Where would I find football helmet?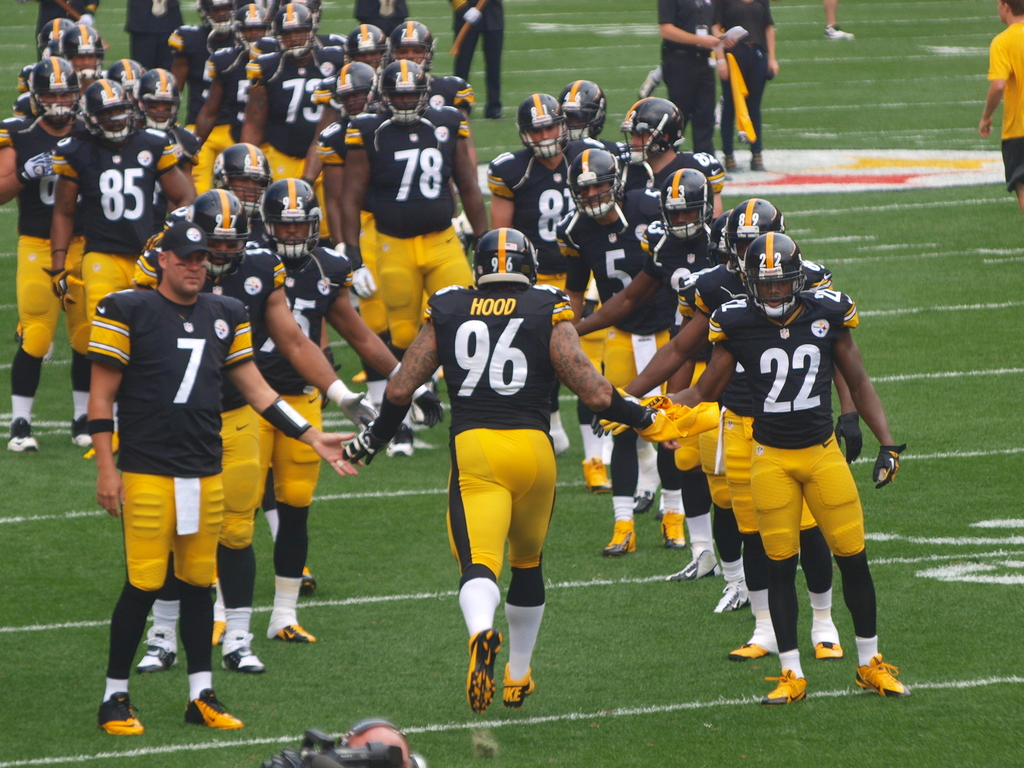
At box=[381, 19, 435, 68].
